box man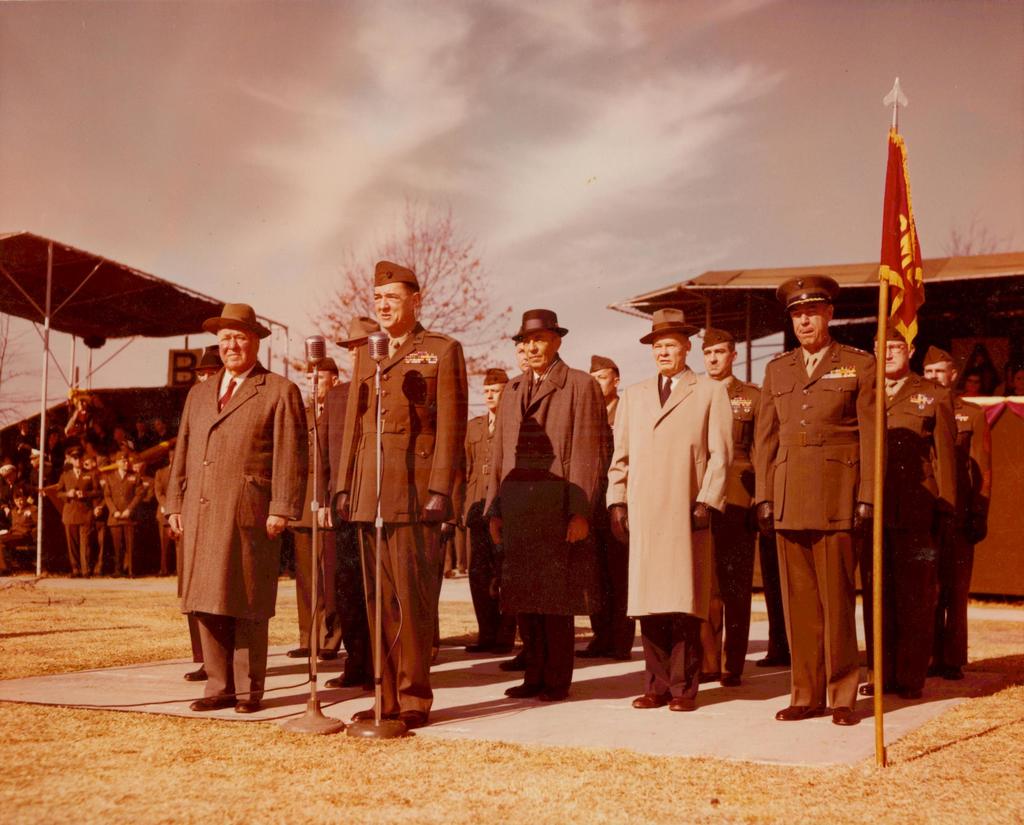
detection(767, 289, 893, 748)
